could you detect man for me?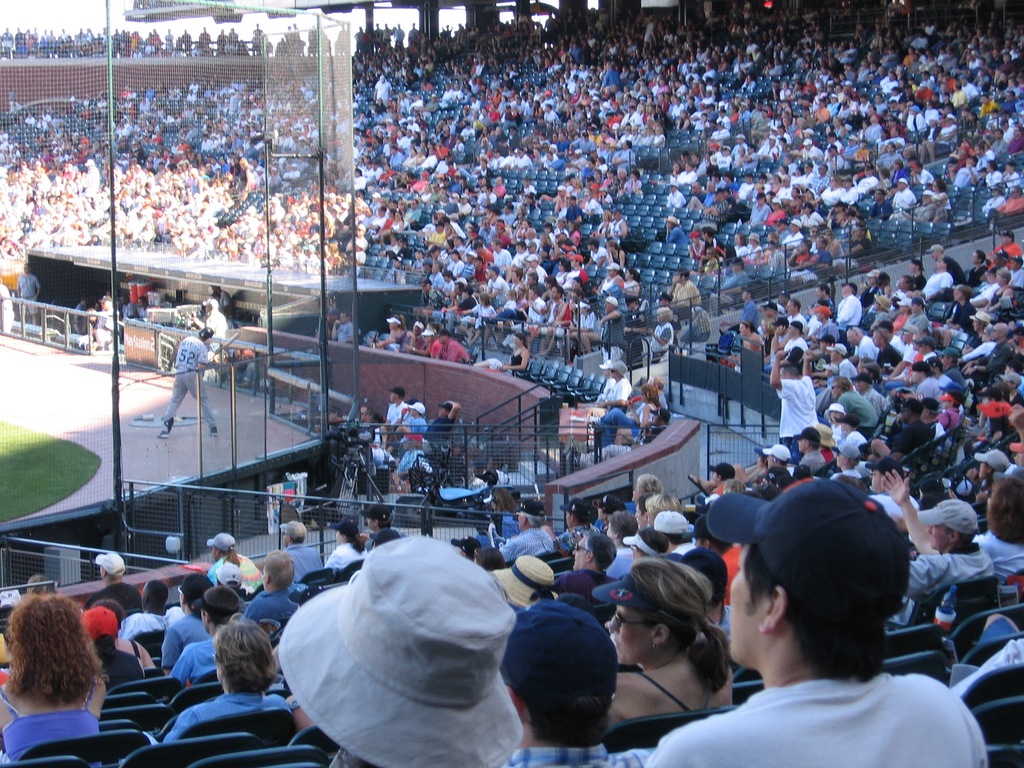
Detection result: <region>767, 346, 817, 448</region>.
